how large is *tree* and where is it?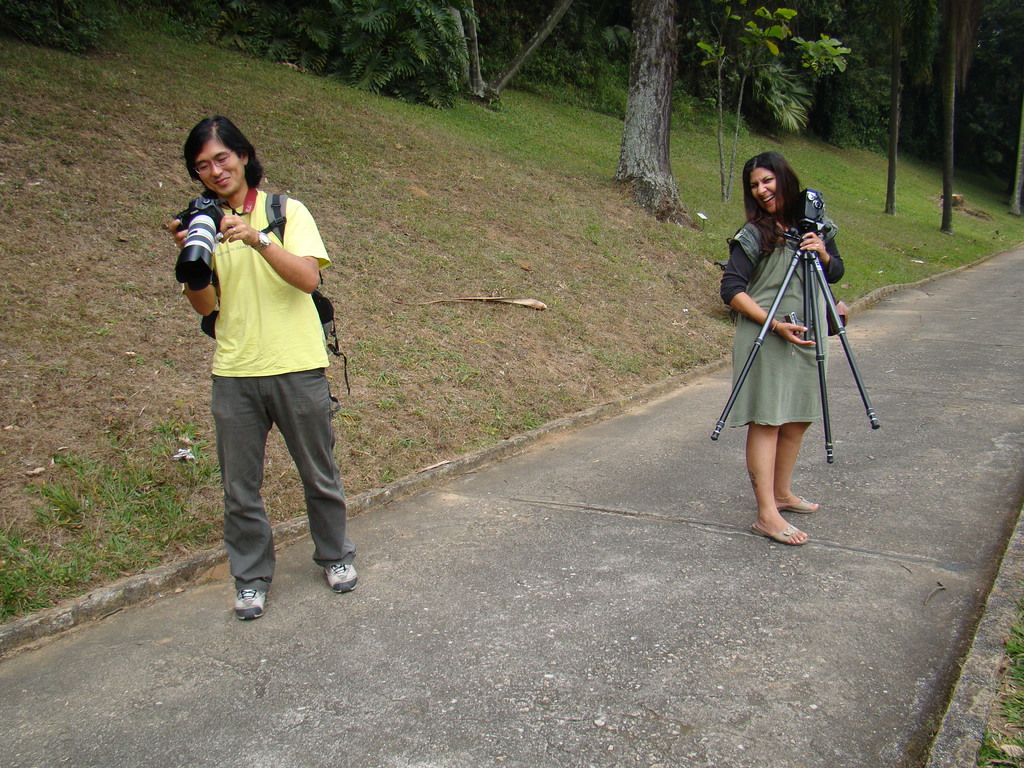
Bounding box: (607, 0, 702, 228).
